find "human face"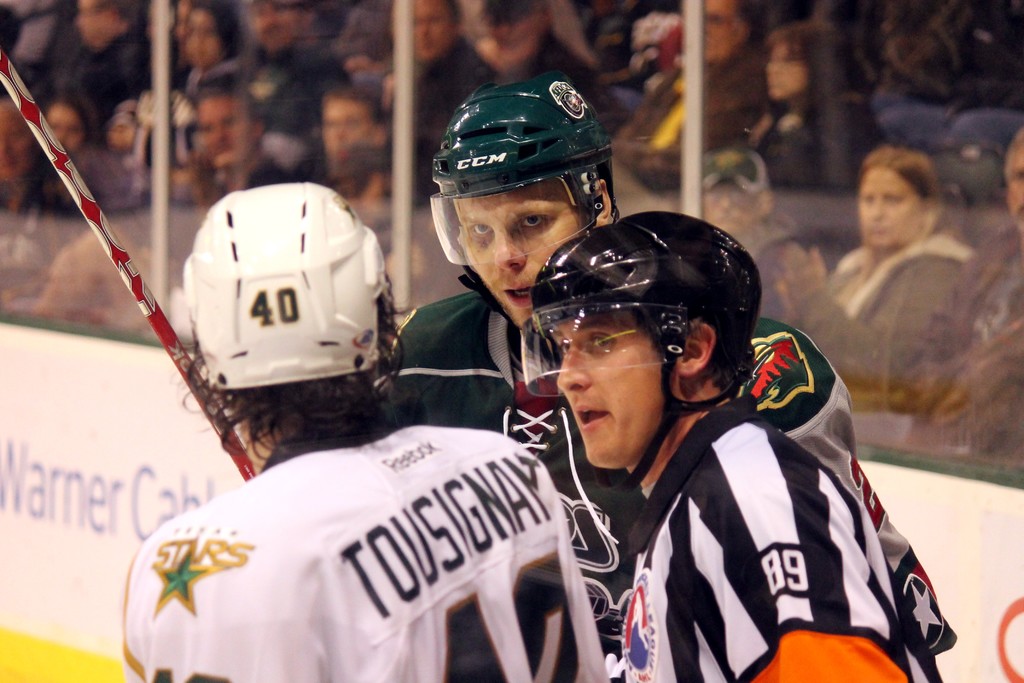
left=324, top=98, right=376, bottom=165
